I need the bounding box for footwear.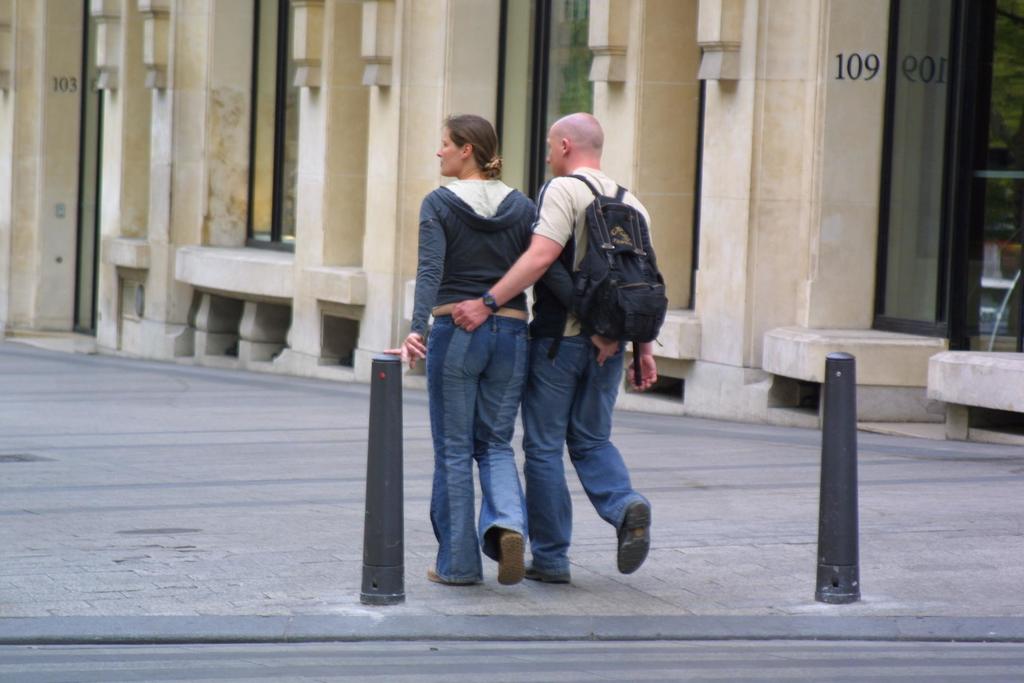
Here it is: [x1=525, y1=561, x2=573, y2=584].
